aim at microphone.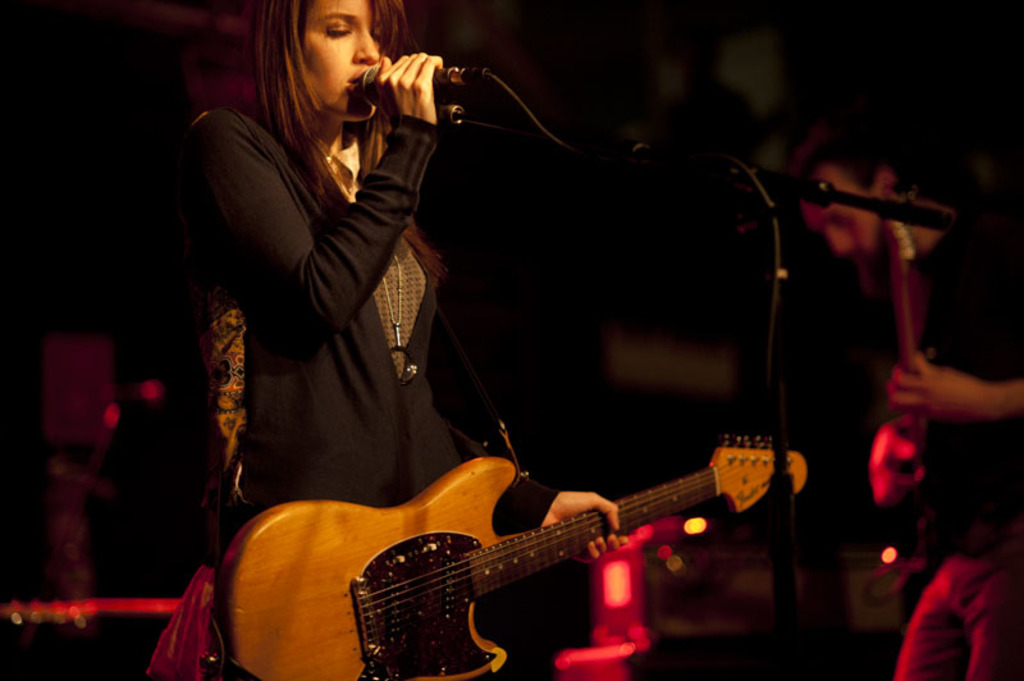
Aimed at (x1=343, y1=54, x2=497, y2=115).
